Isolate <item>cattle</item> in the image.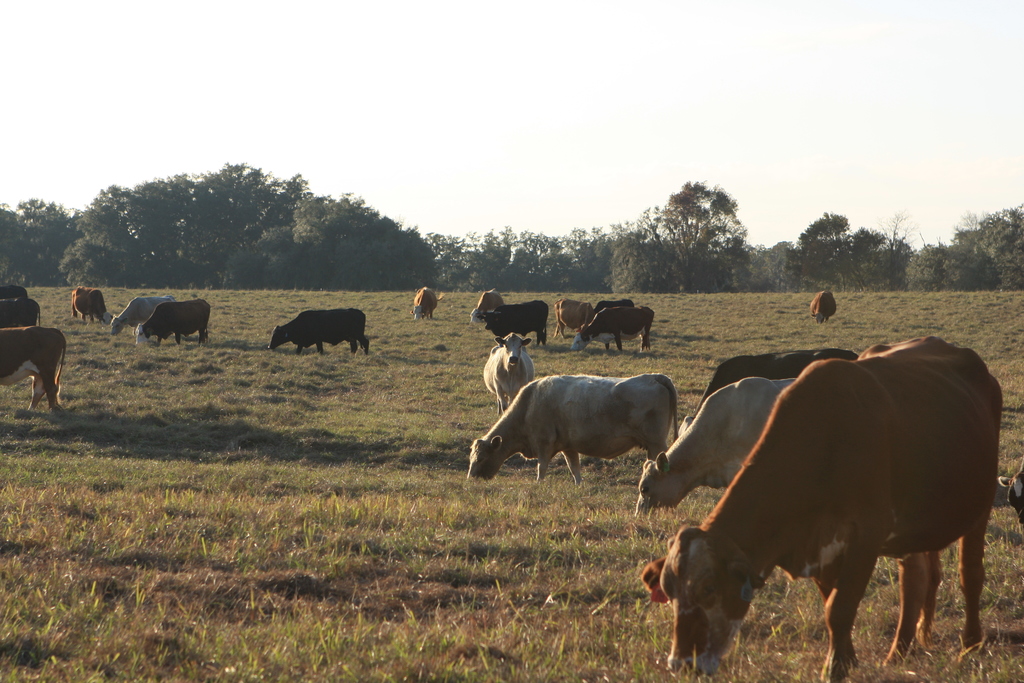
Isolated region: rect(471, 370, 682, 487).
